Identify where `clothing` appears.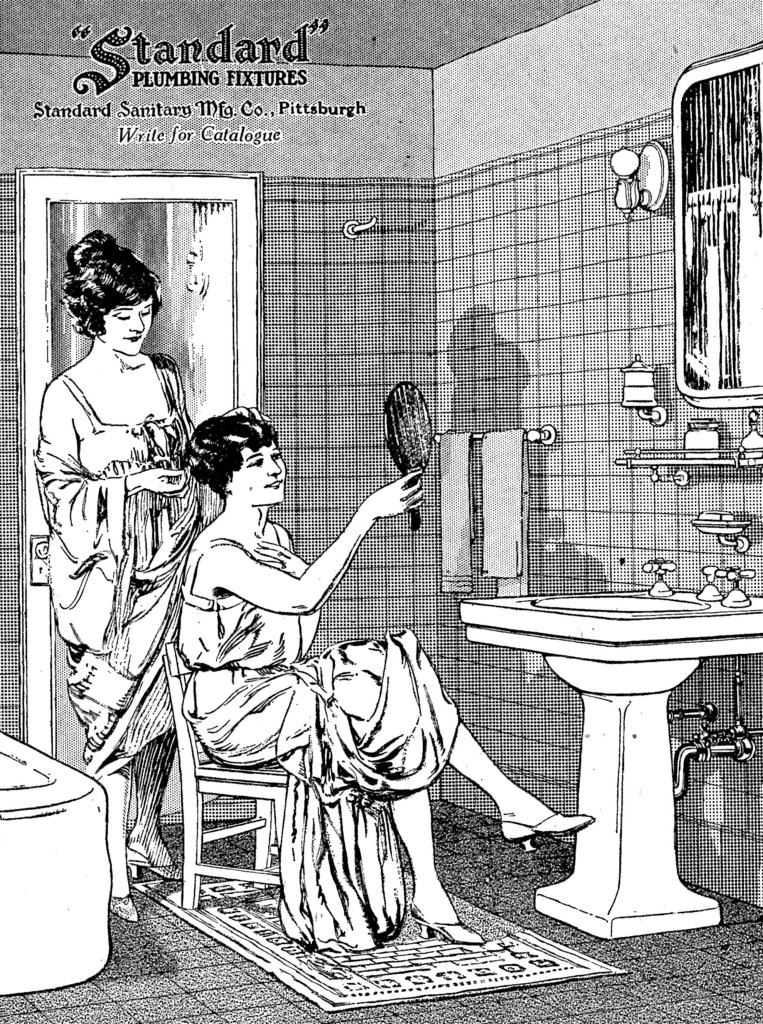
Appears at <region>43, 296, 199, 768</region>.
